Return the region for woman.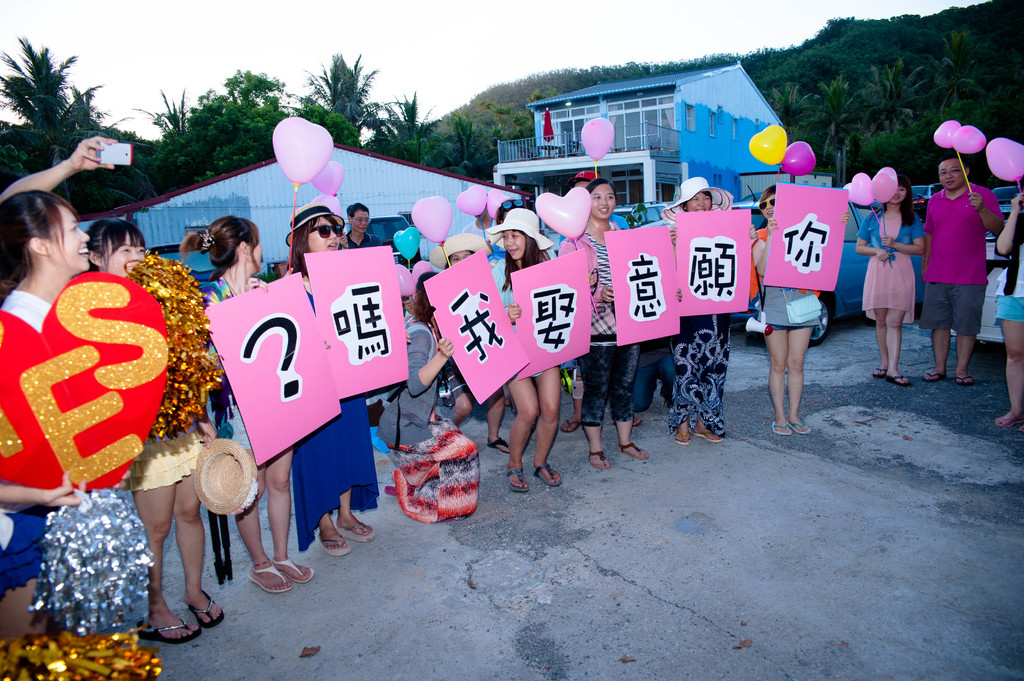
490/207/561/497.
